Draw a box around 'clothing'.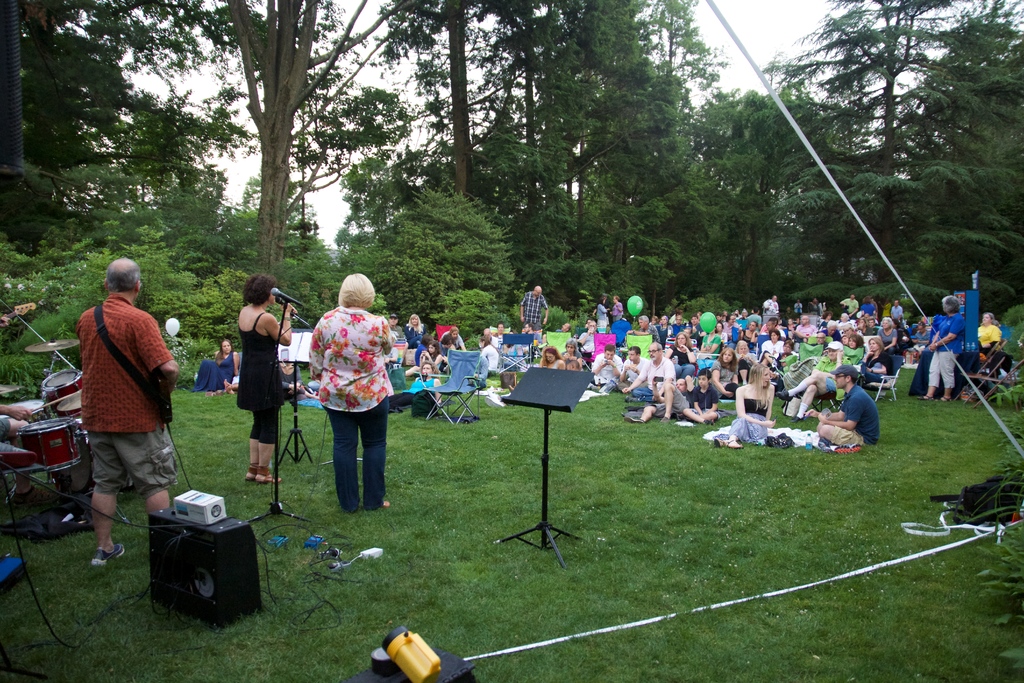
<bbox>810, 304, 817, 313</bbox>.
